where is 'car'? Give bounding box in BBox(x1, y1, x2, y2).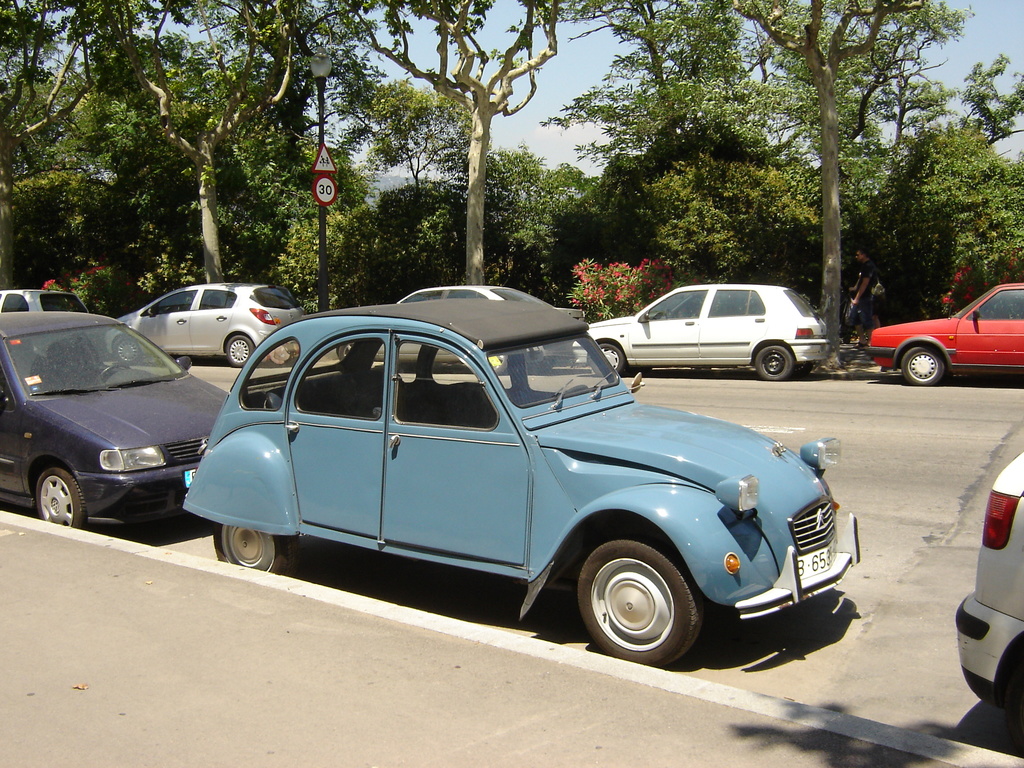
BBox(567, 282, 834, 381).
